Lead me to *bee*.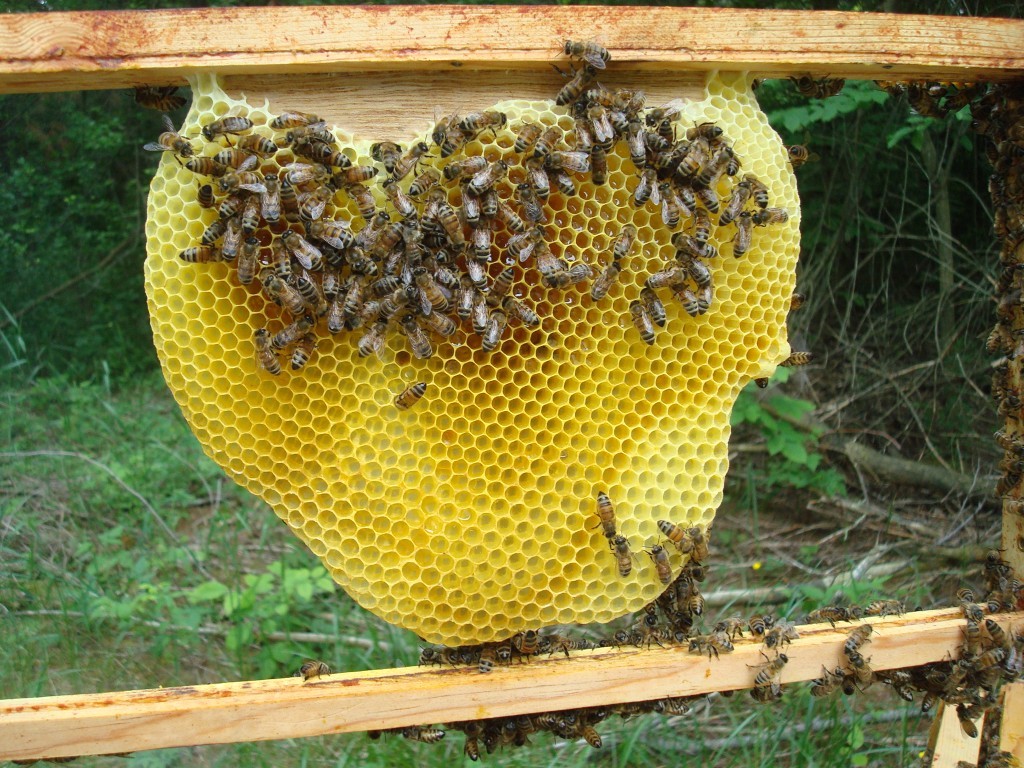
Lead to [x1=775, y1=71, x2=854, y2=114].
